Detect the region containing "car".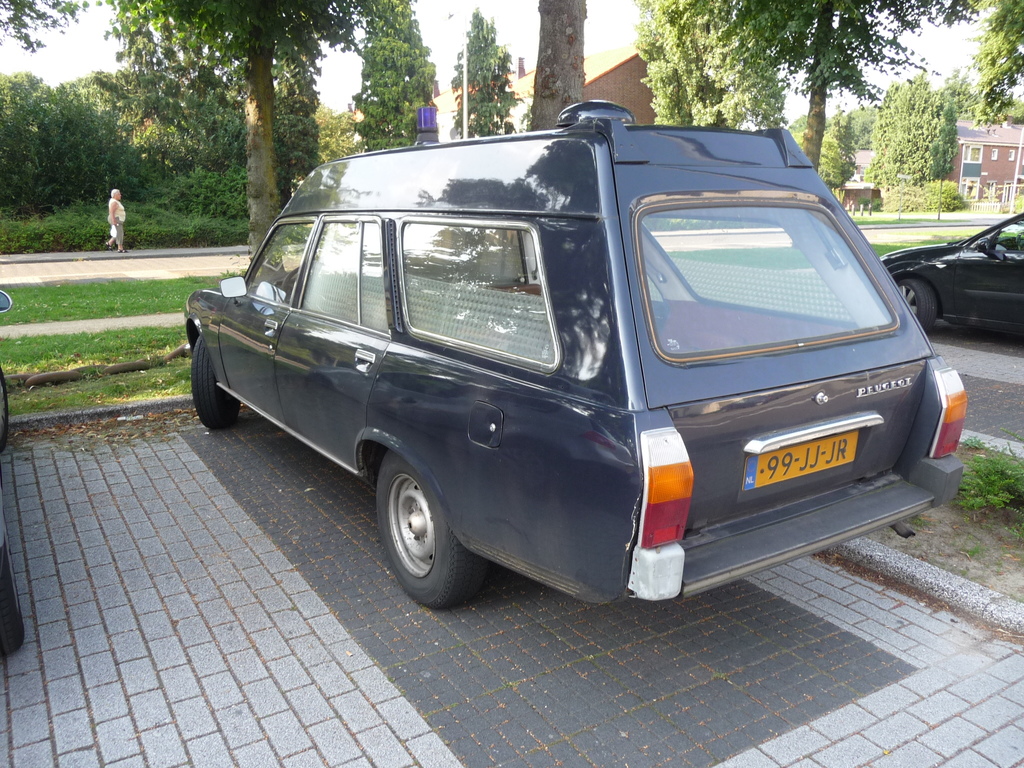
bbox=(0, 283, 30, 653).
